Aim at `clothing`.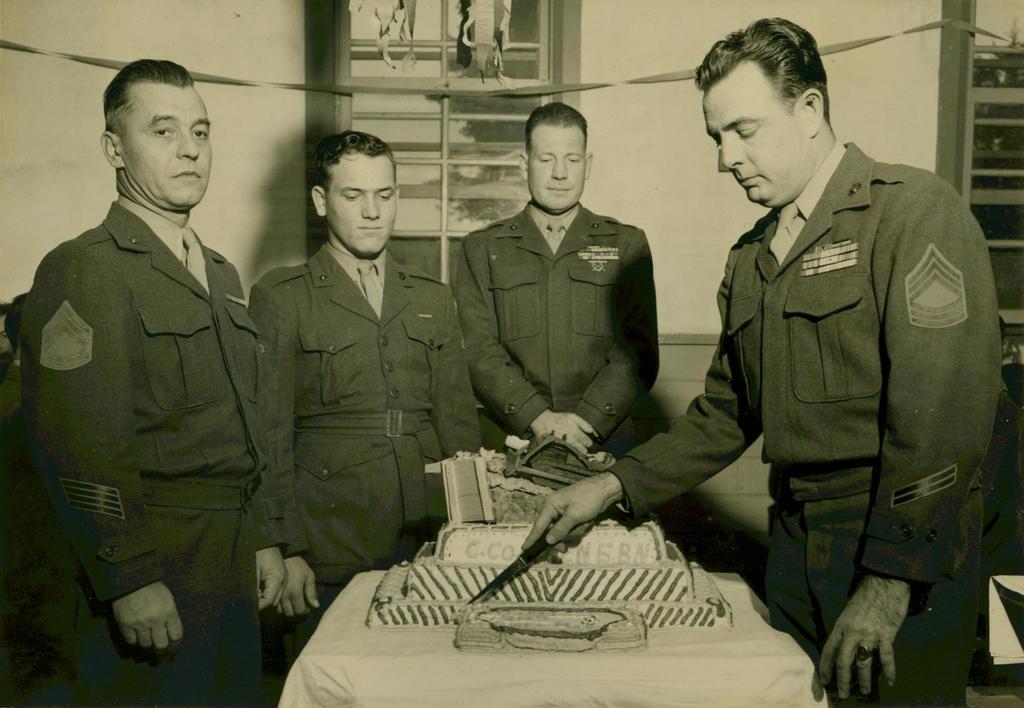
Aimed at rect(602, 137, 1007, 707).
